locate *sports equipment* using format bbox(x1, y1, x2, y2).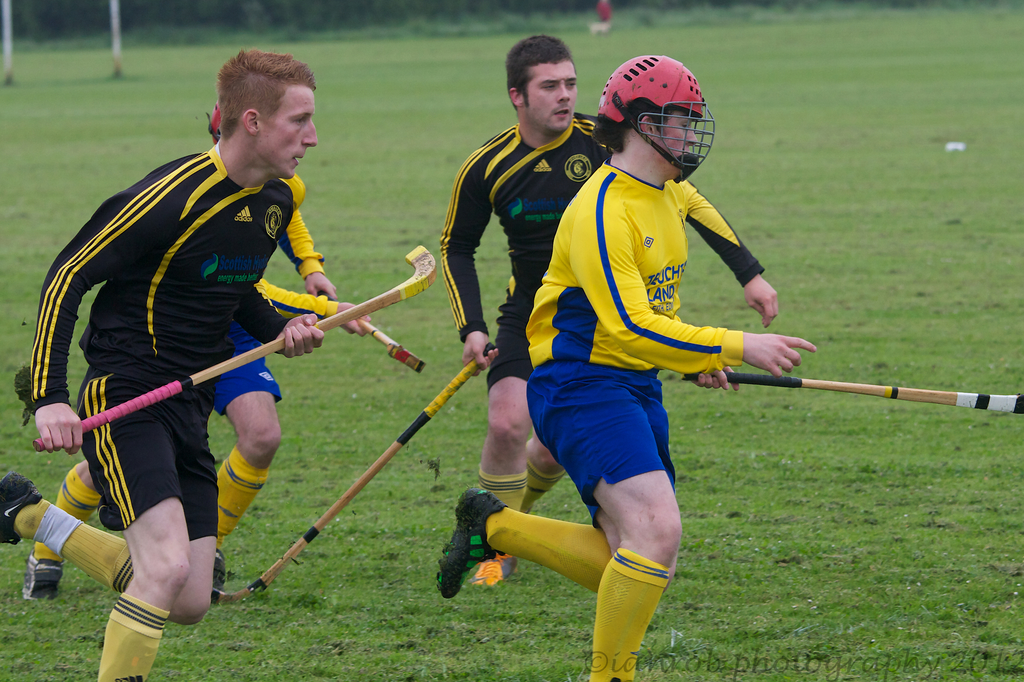
bbox(214, 346, 493, 598).
